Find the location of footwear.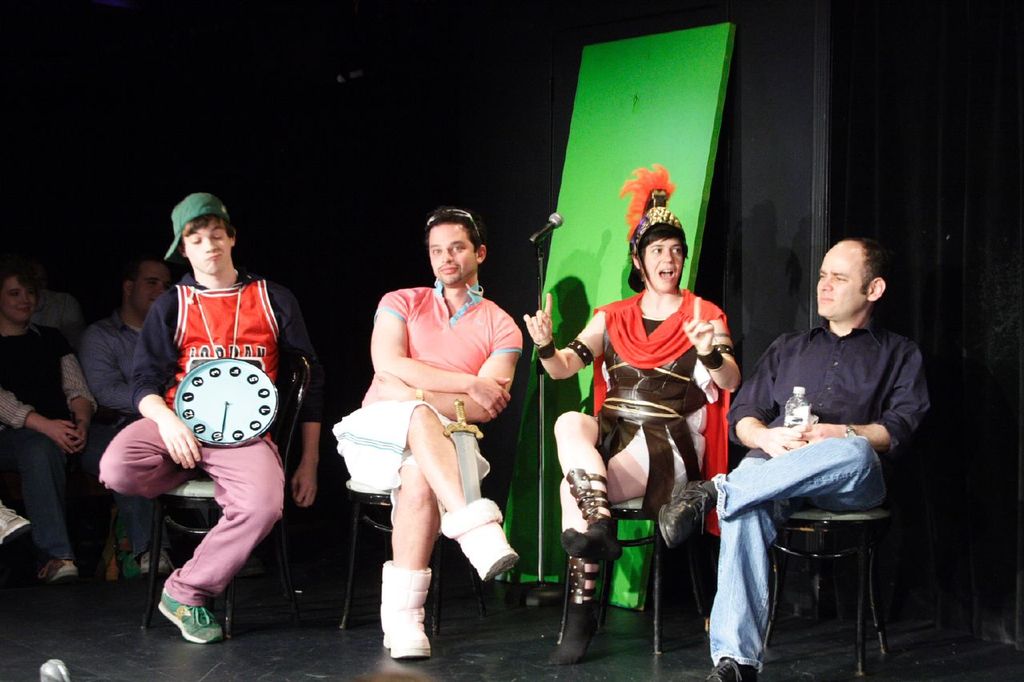
Location: bbox=[661, 479, 712, 548].
